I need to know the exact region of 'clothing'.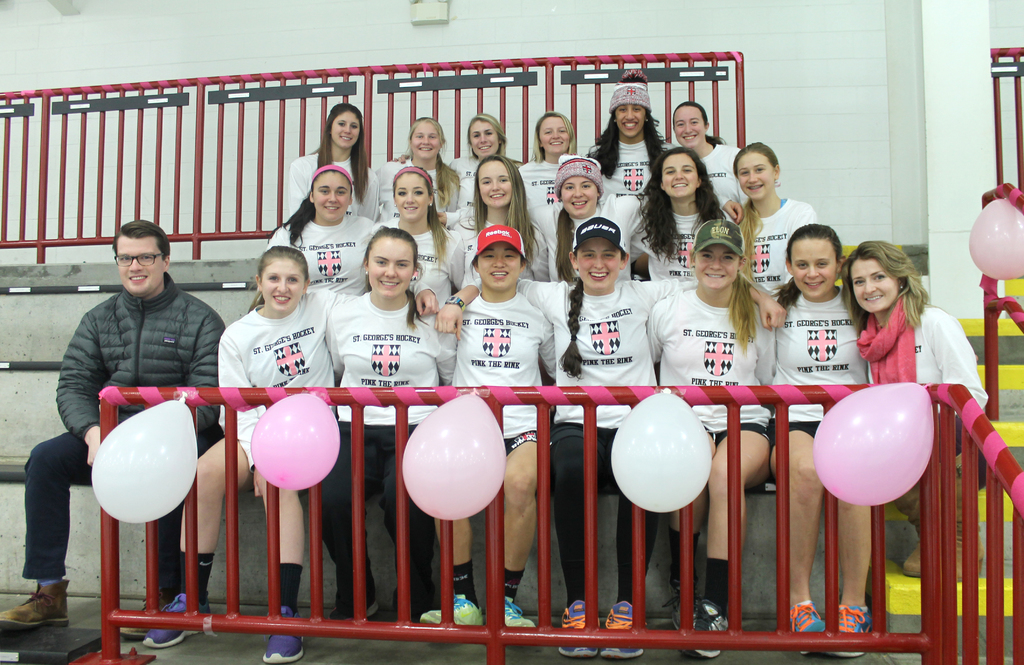
Region: bbox=[324, 290, 464, 586].
